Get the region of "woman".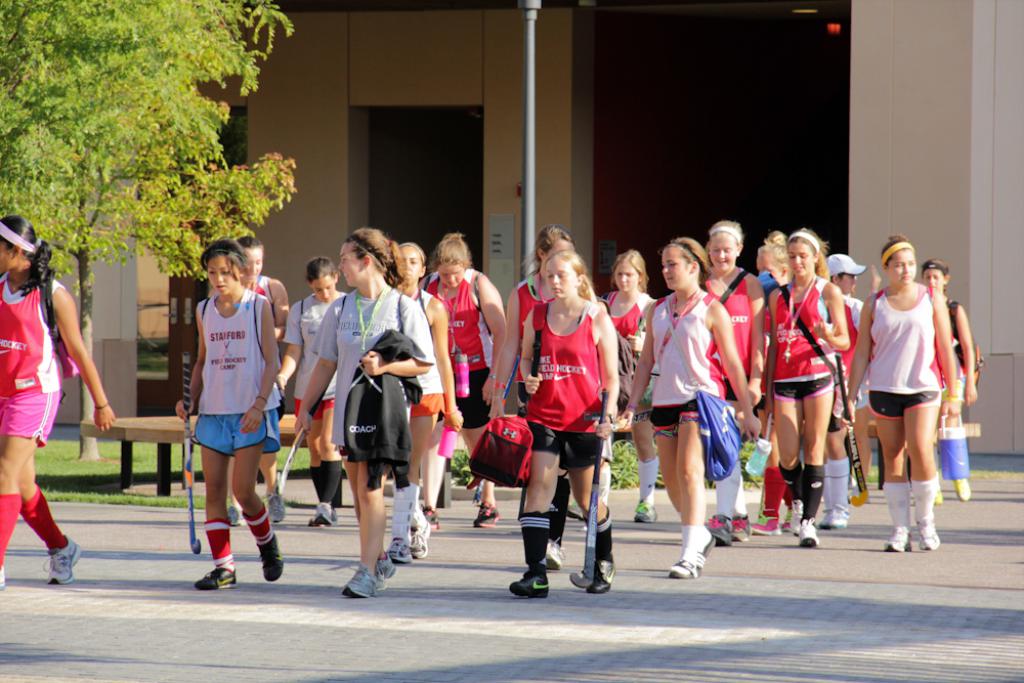
[left=413, top=225, right=511, bottom=528].
